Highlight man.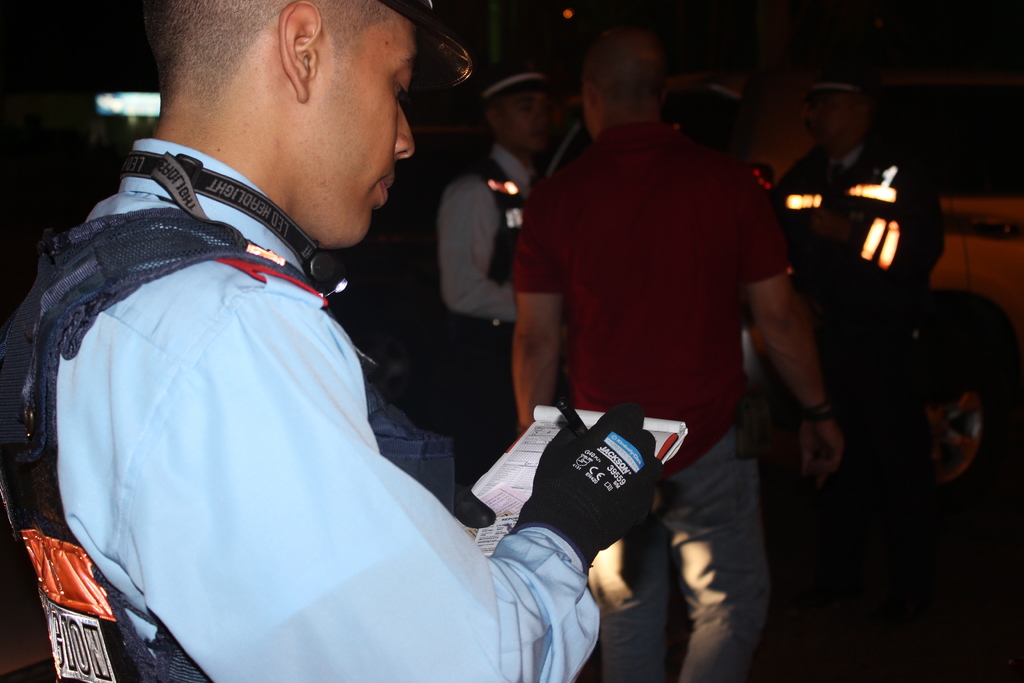
Highlighted region: (430,54,556,523).
